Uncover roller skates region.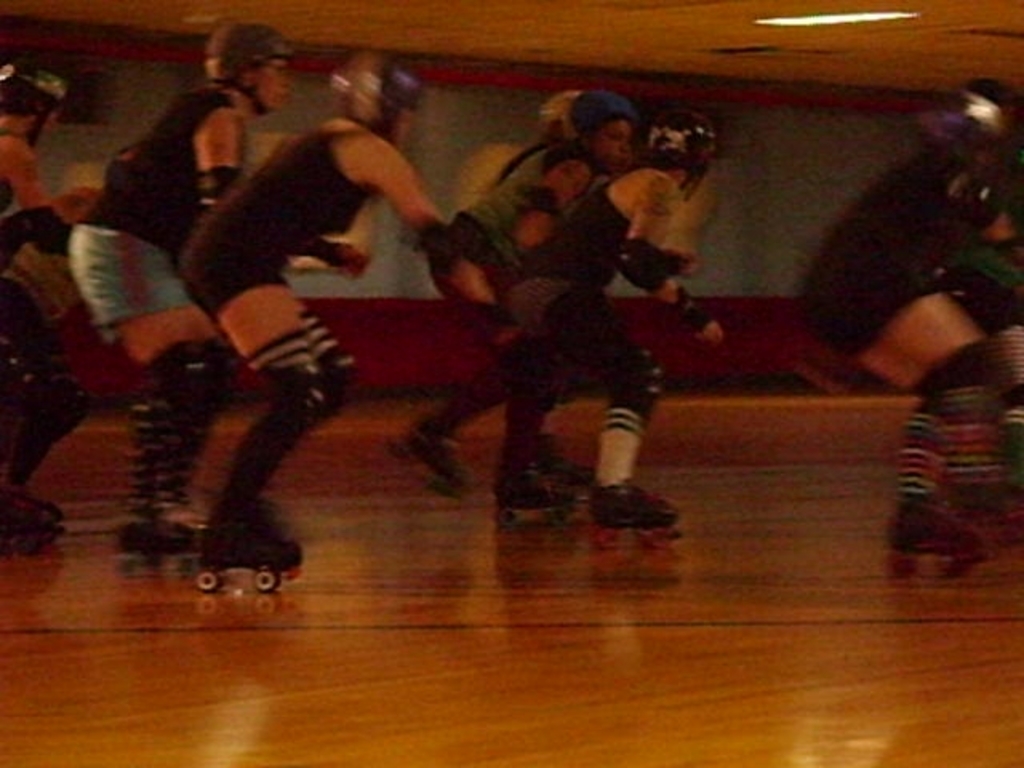
Uncovered: [left=533, top=446, right=594, bottom=490].
